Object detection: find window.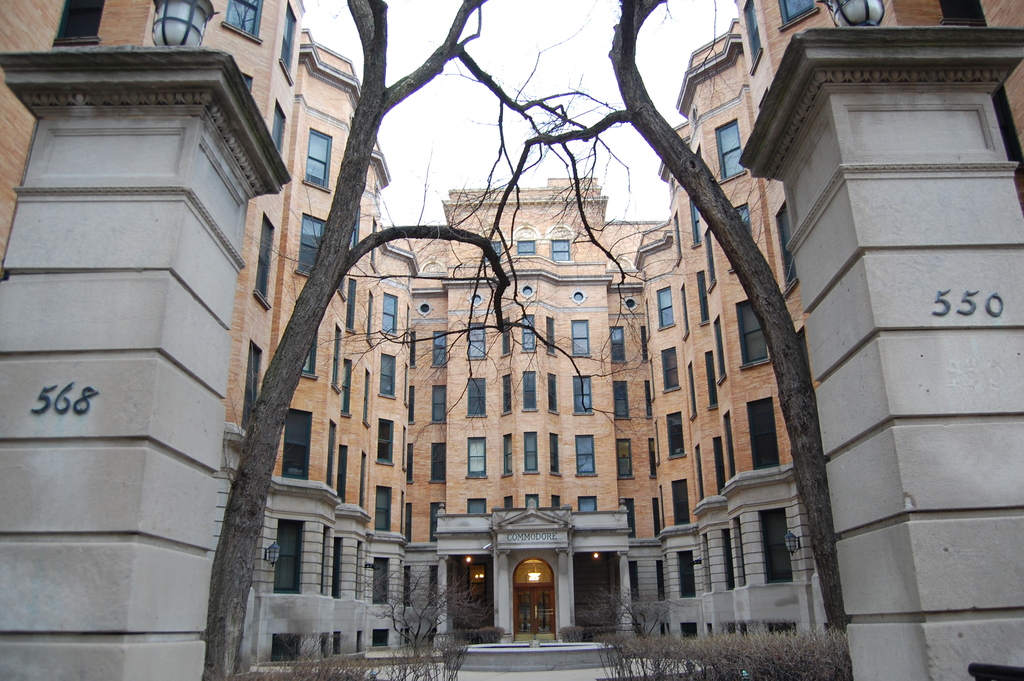
BBox(465, 377, 485, 420).
